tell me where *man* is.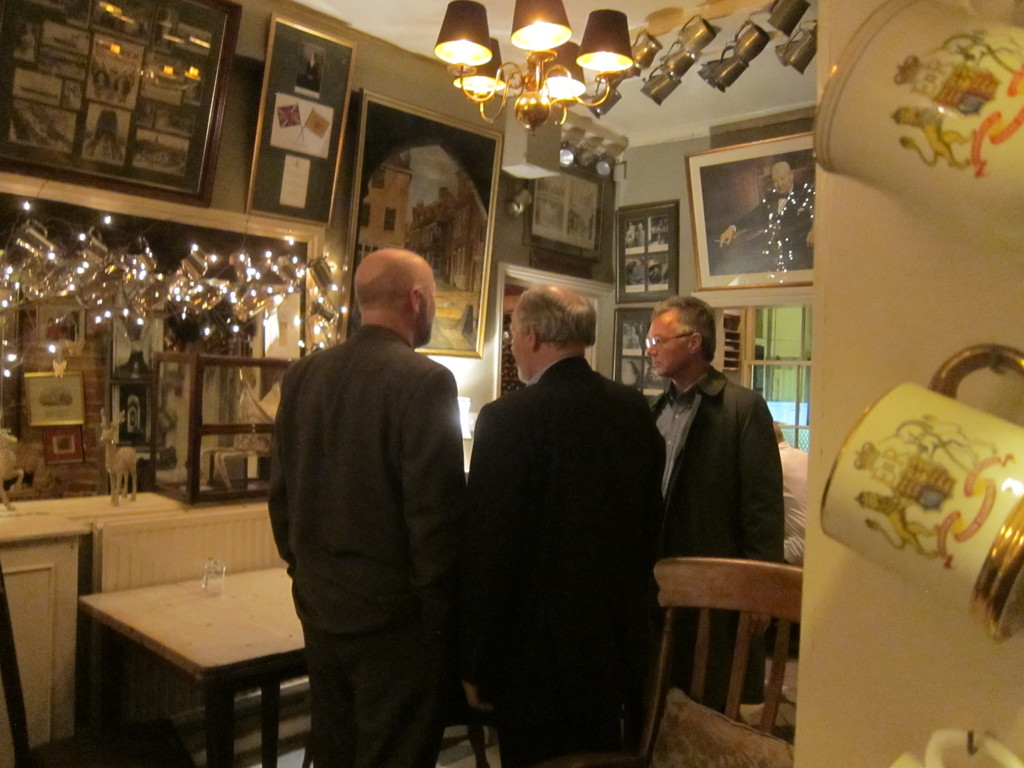
*man* is at 718,163,813,268.
